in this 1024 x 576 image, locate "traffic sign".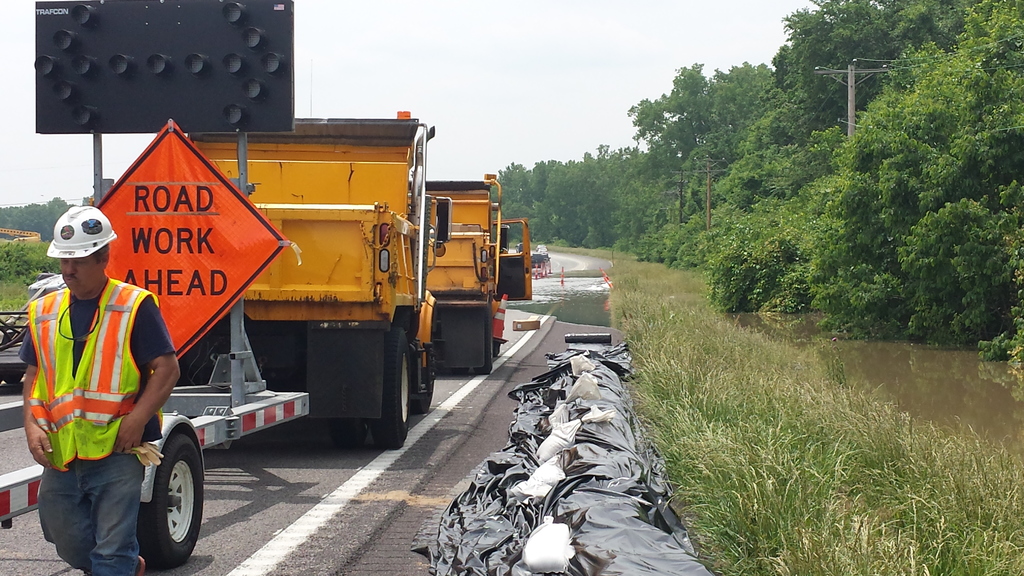
Bounding box: 93, 123, 288, 363.
